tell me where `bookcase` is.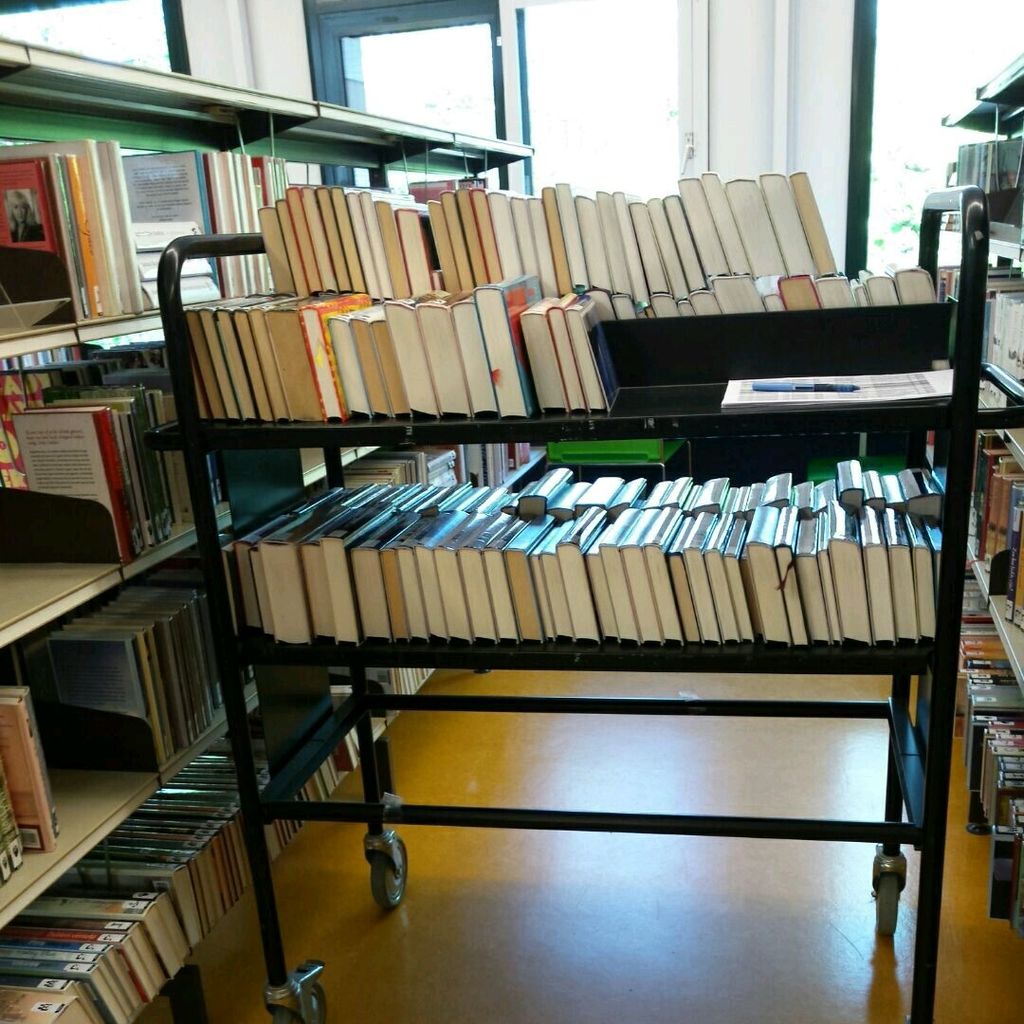
`bookcase` is at 930/38/1023/986.
